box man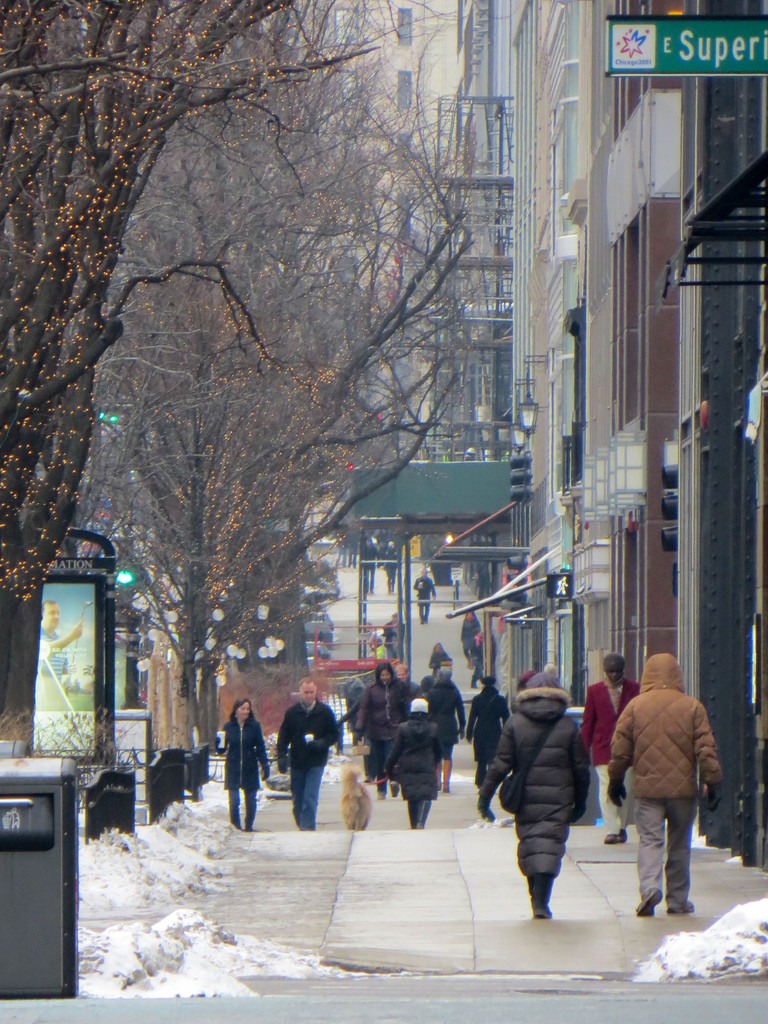
<region>380, 538, 401, 591</region>
